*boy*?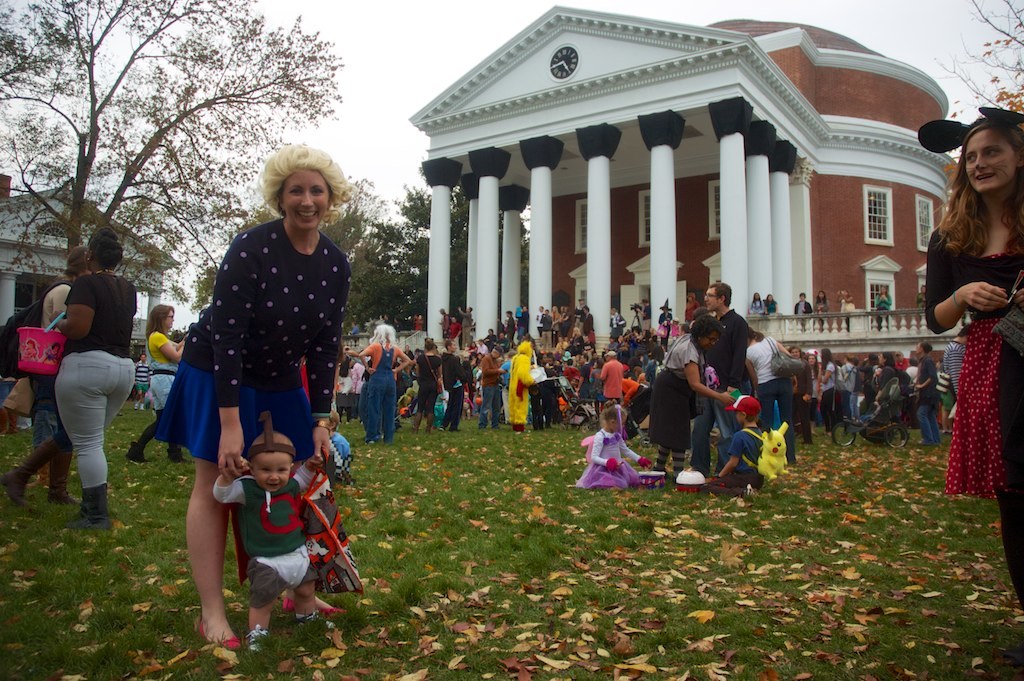
box(214, 430, 325, 646)
